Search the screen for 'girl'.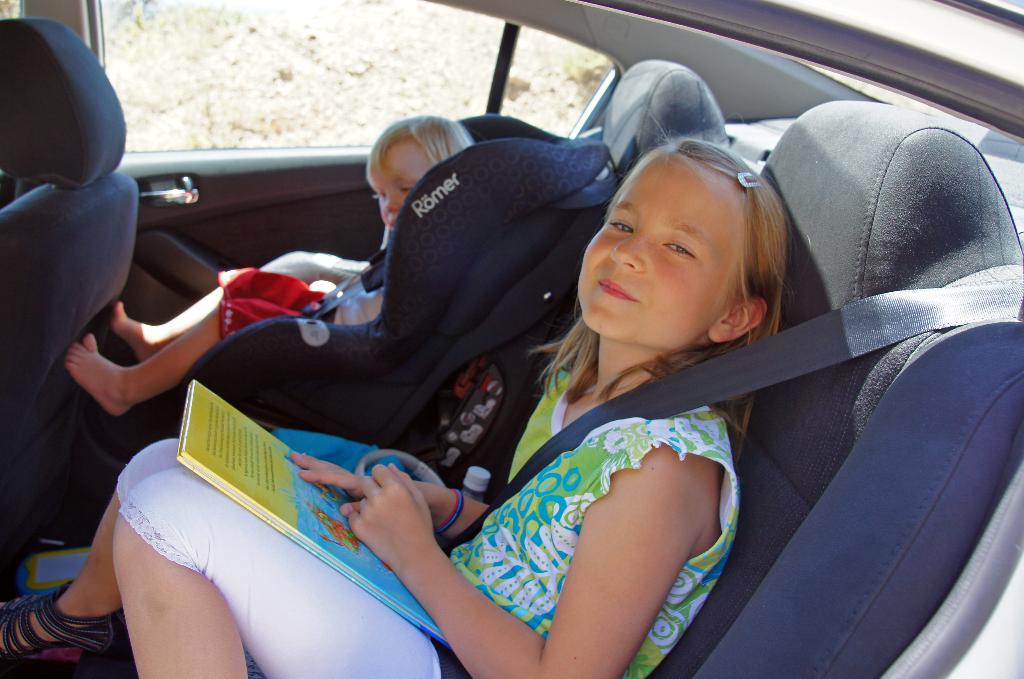
Found at [2,136,789,678].
